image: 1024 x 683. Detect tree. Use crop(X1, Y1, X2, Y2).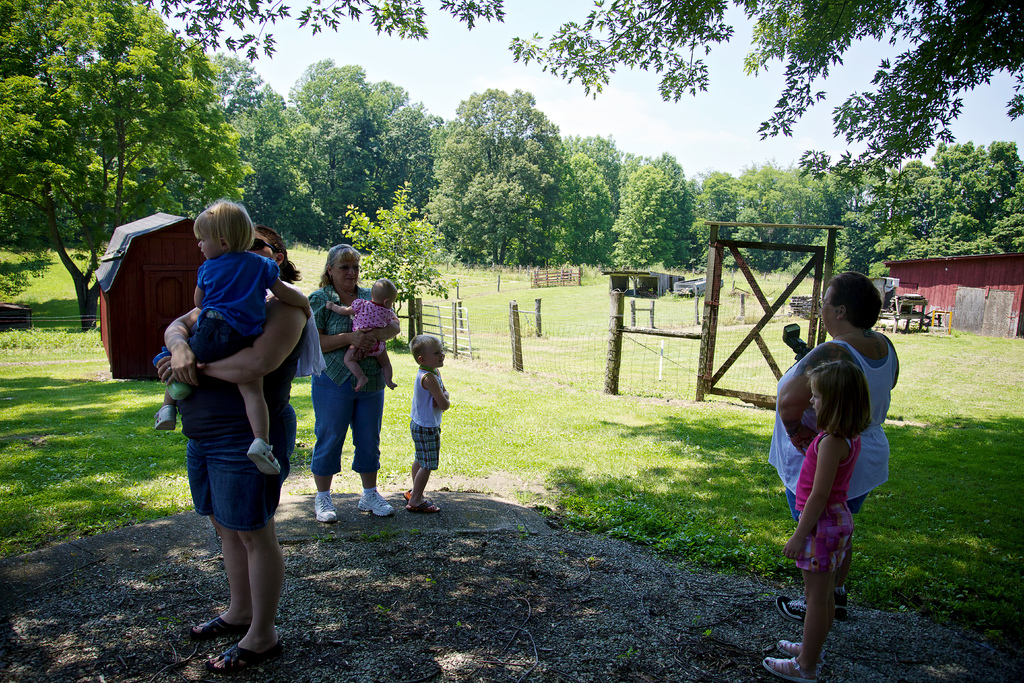
crop(687, 154, 847, 283).
